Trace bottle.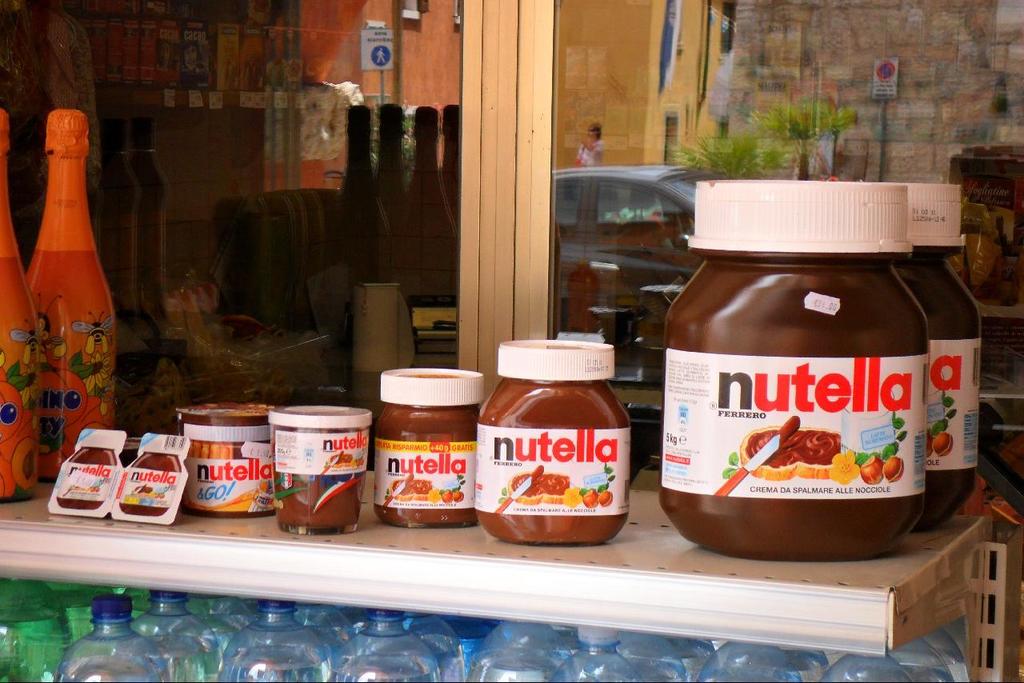
Traced to <box>658,161,948,569</box>.
